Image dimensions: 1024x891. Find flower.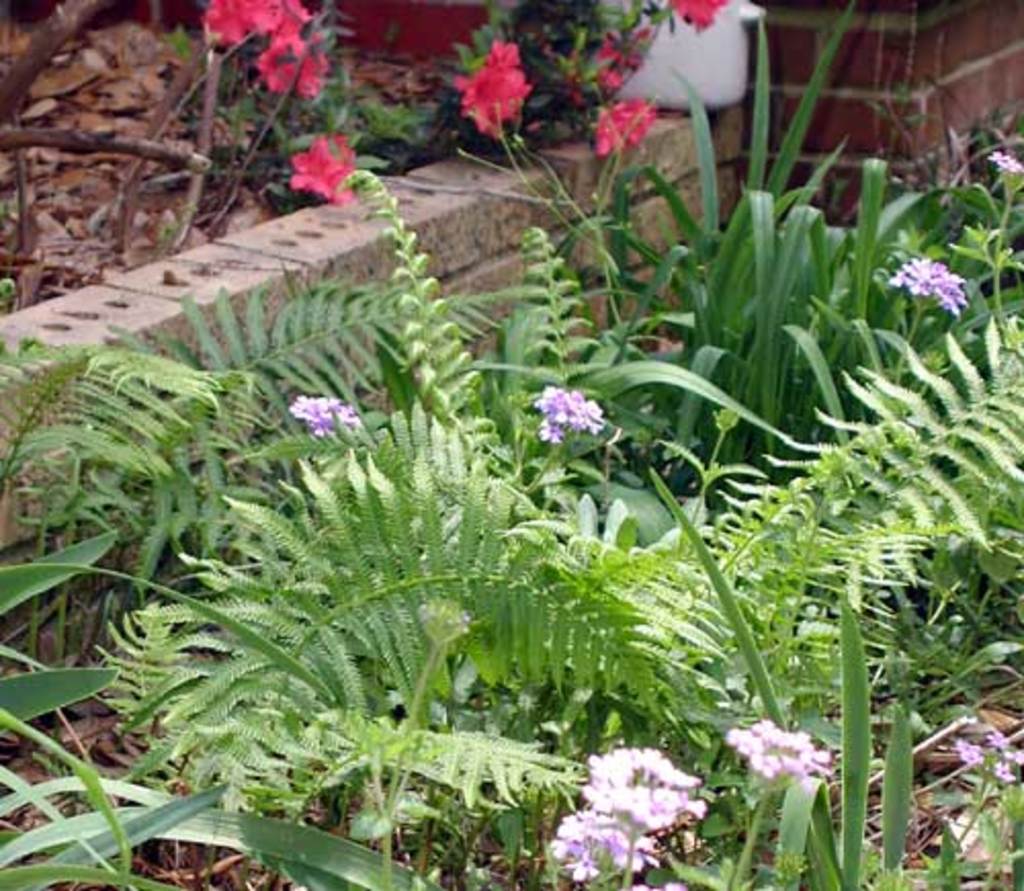
x1=285, y1=129, x2=360, y2=195.
